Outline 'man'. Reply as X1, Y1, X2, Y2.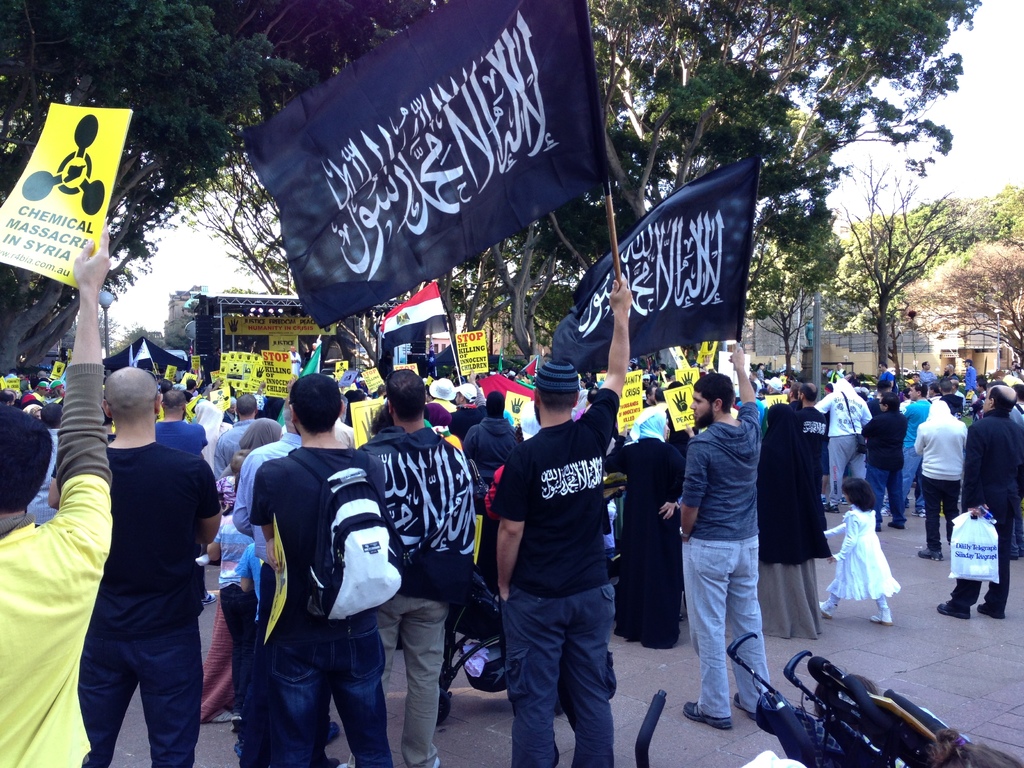
248, 378, 394, 767.
